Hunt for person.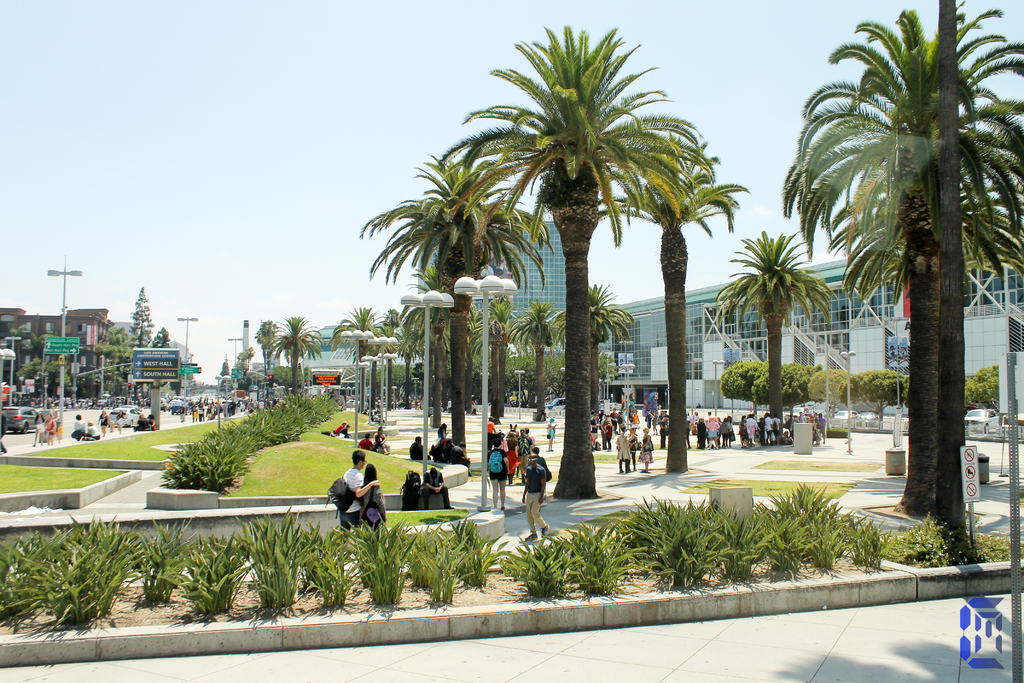
Hunted down at crop(518, 450, 548, 540).
